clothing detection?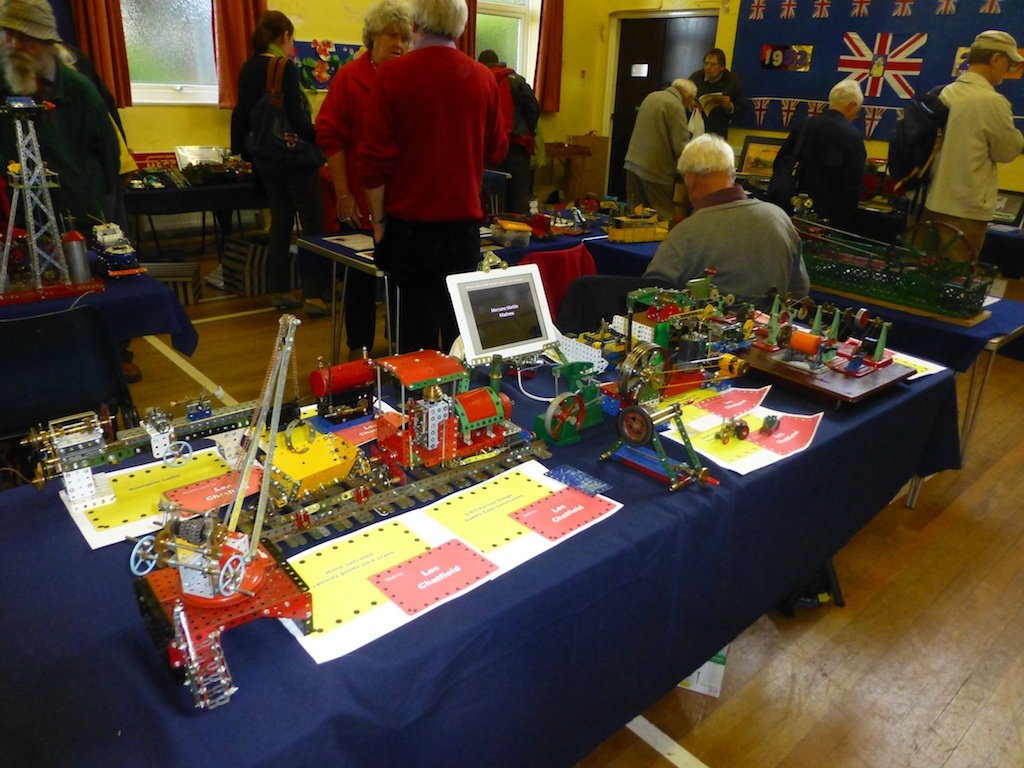
left=678, top=59, right=740, bottom=107
